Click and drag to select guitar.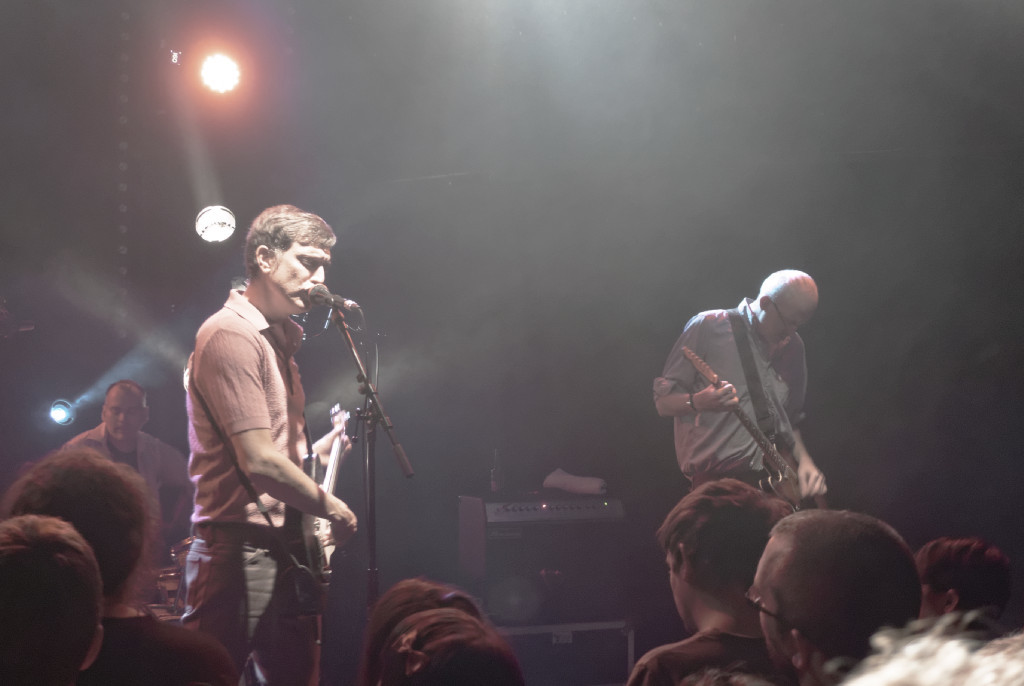
Selection: <bbox>306, 400, 346, 607</bbox>.
